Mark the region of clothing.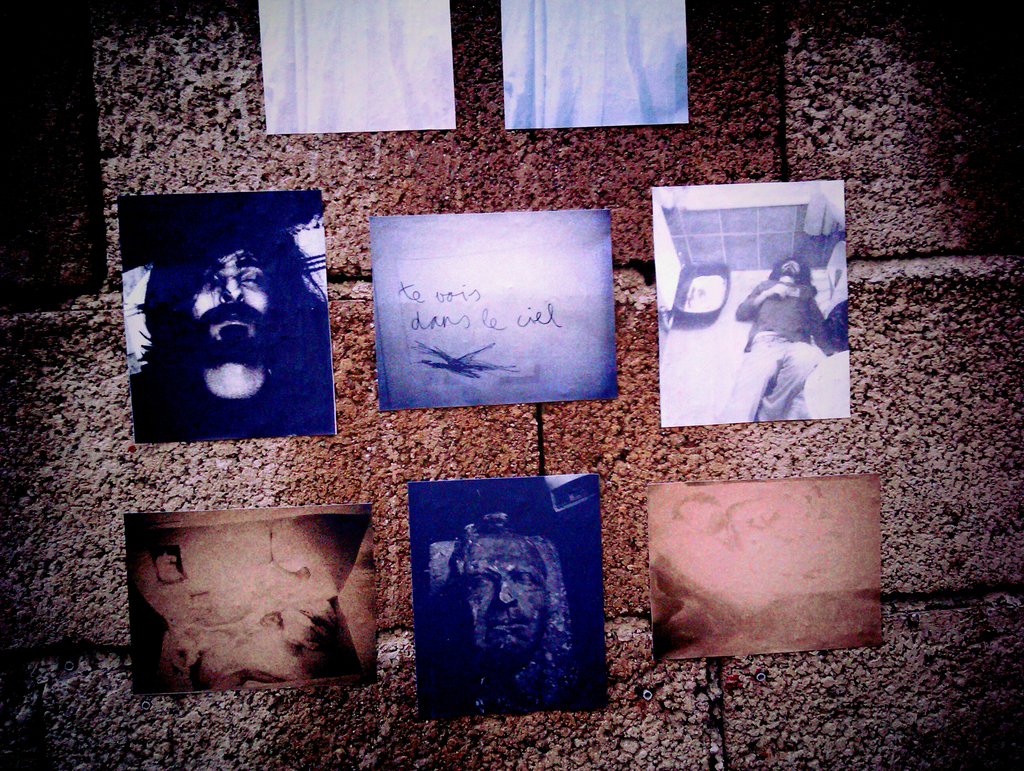
Region: bbox(713, 277, 831, 436).
